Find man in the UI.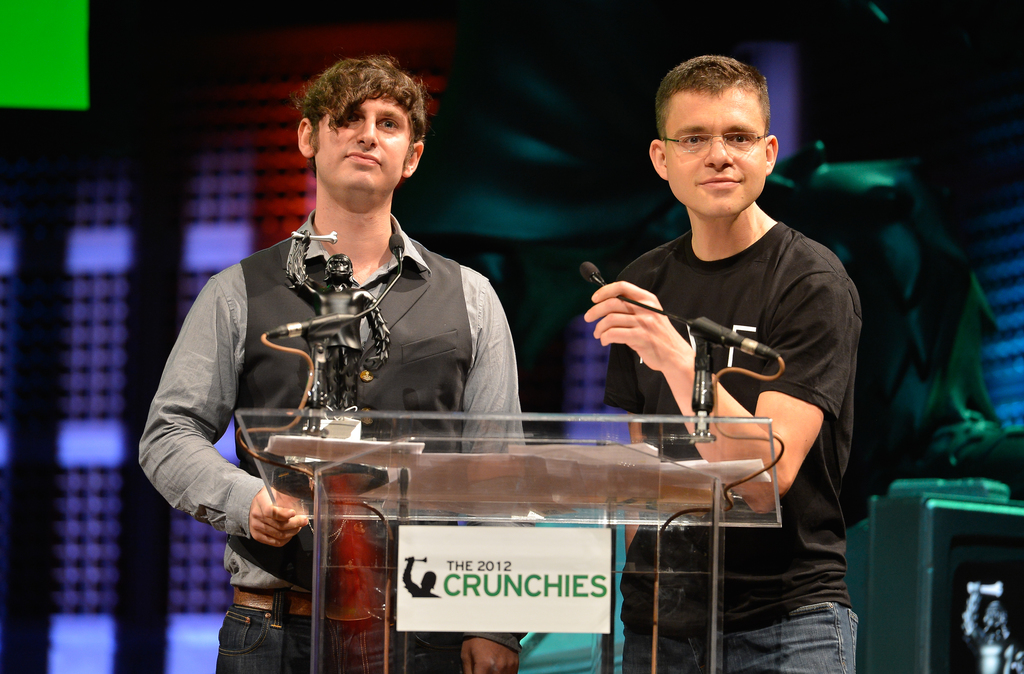
UI element at region(138, 55, 525, 673).
